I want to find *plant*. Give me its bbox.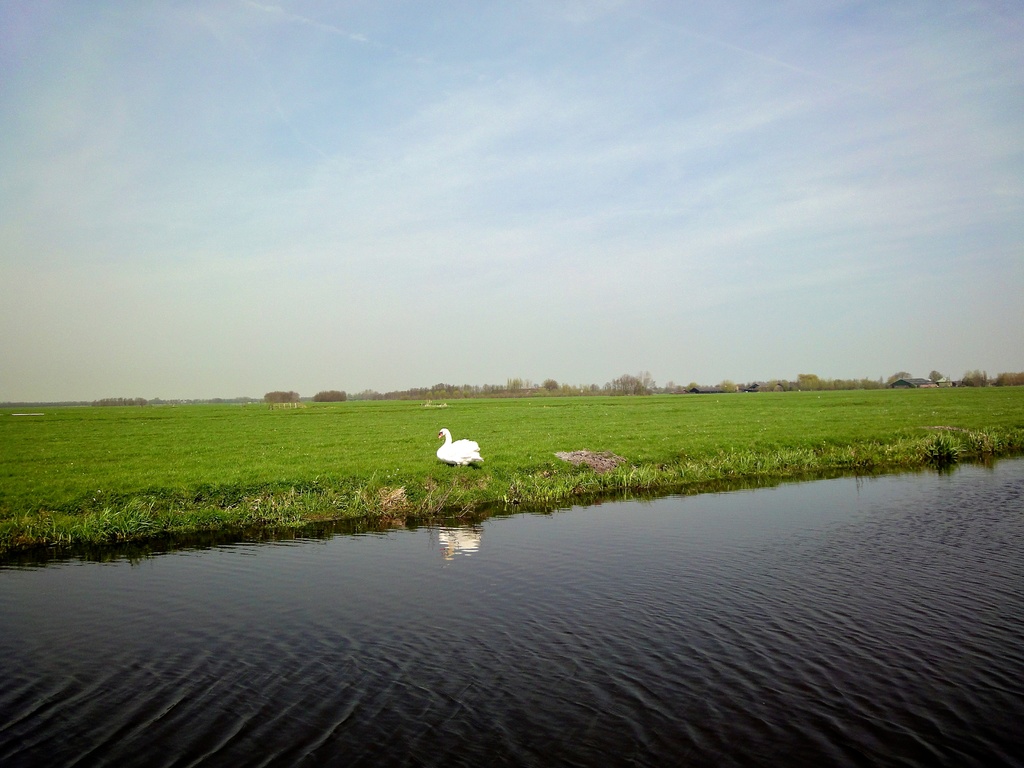
x1=239 y1=476 x2=282 y2=527.
